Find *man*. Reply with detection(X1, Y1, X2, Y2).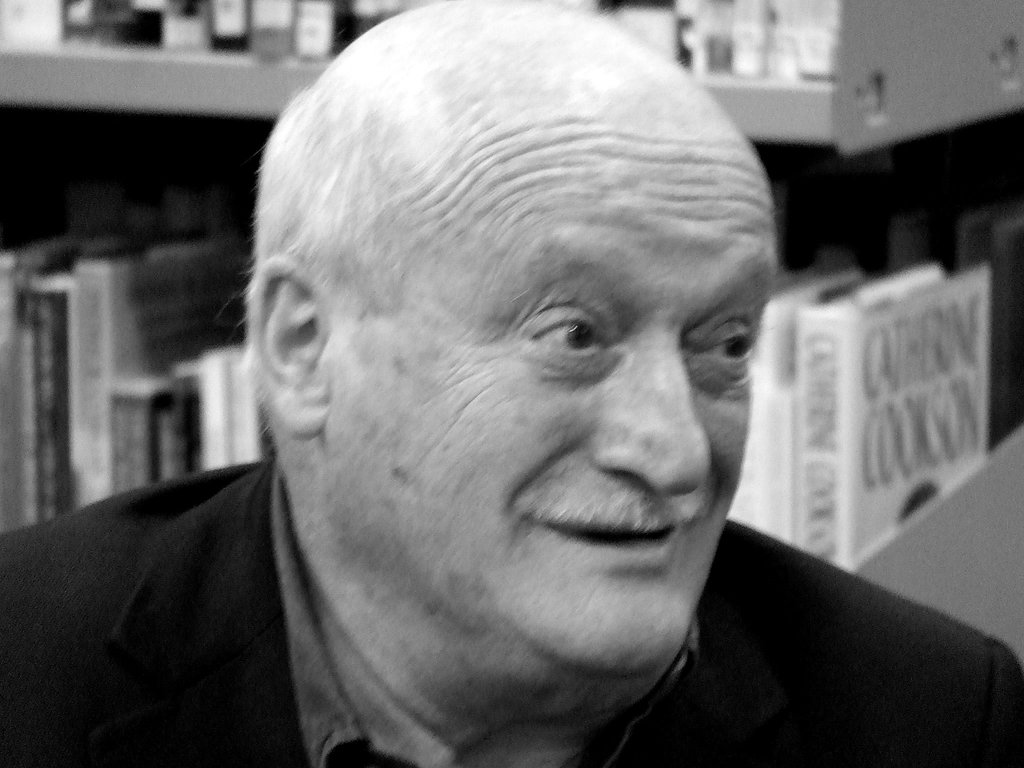
detection(44, 48, 957, 756).
